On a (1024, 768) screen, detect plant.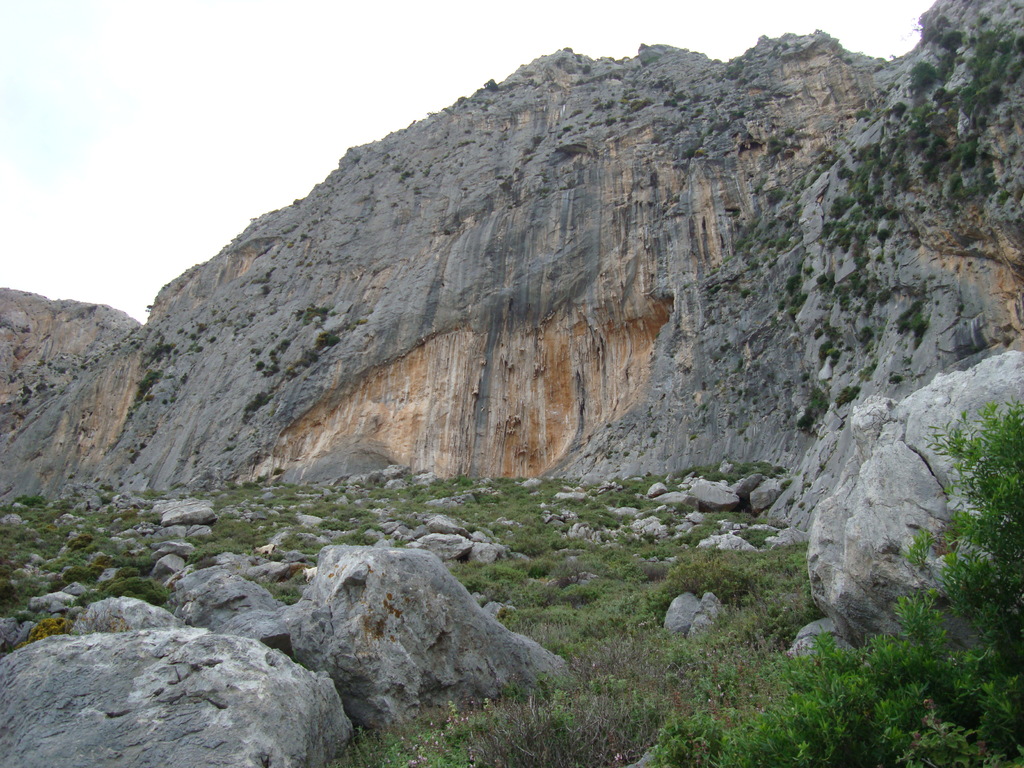
region(785, 275, 805, 298).
